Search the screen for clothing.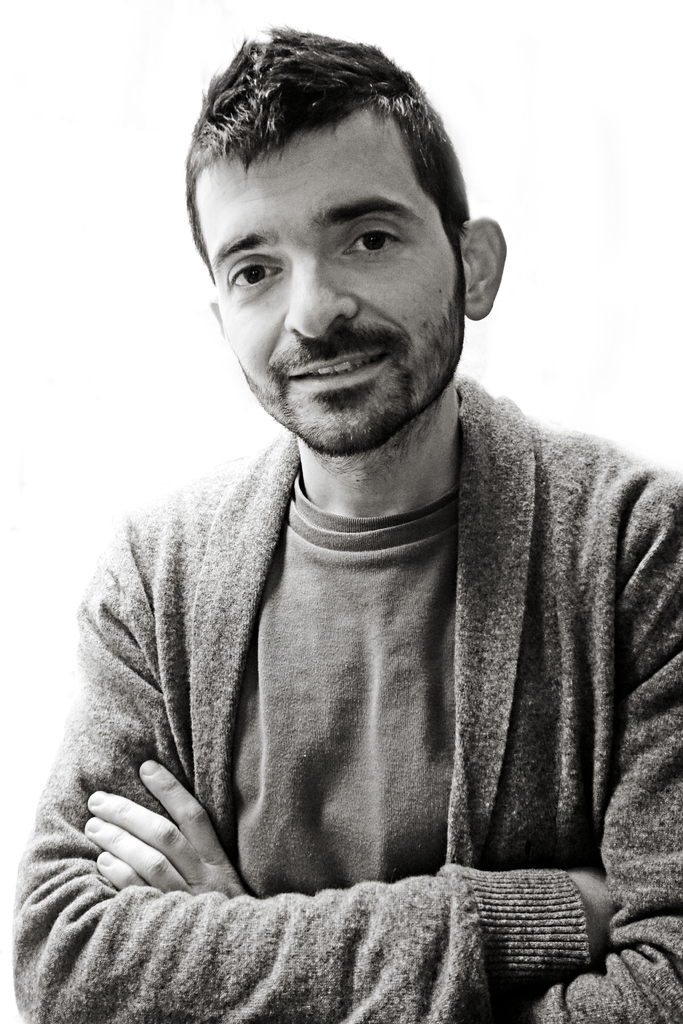
Found at pyautogui.locateOnScreen(41, 275, 666, 1006).
